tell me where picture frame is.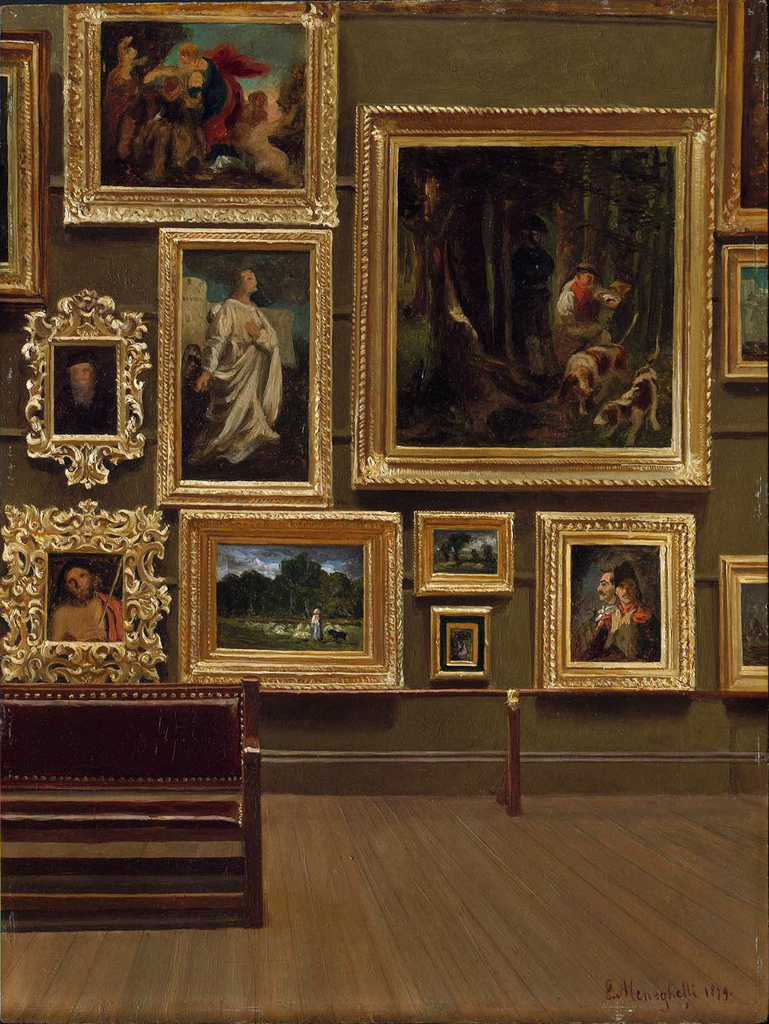
picture frame is at left=316, top=45, right=763, bottom=541.
